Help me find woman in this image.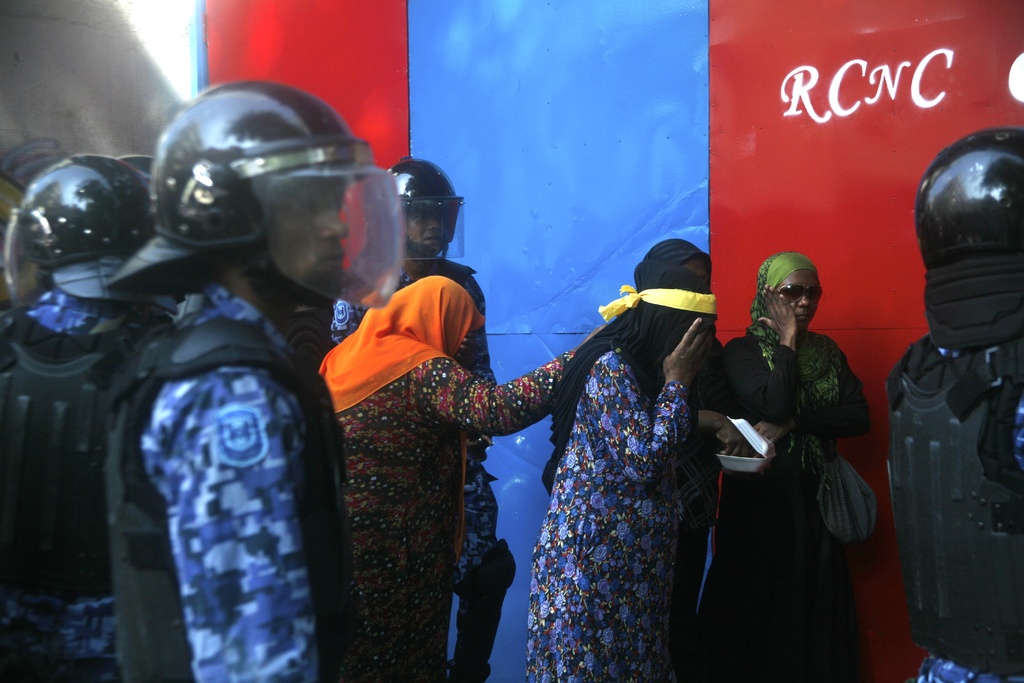
Found it: (left=710, top=232, right=872, bottom=682).
